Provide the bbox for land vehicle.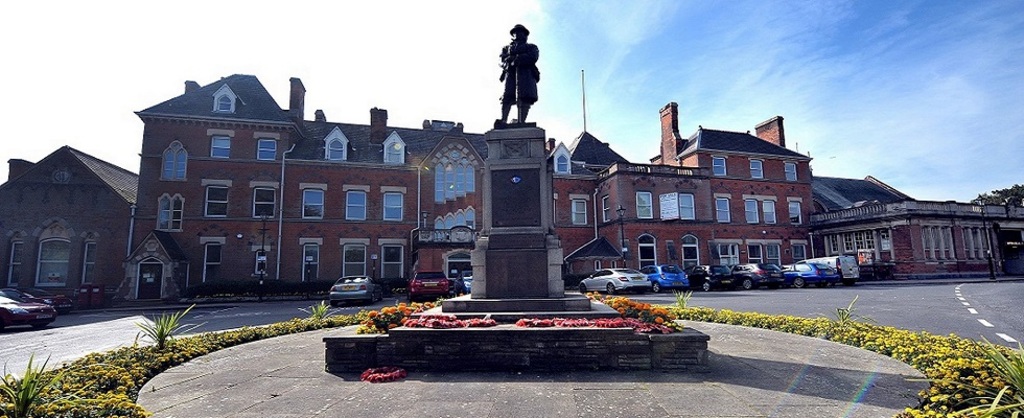
(left=726, top=260, right=786, bottom=289).
